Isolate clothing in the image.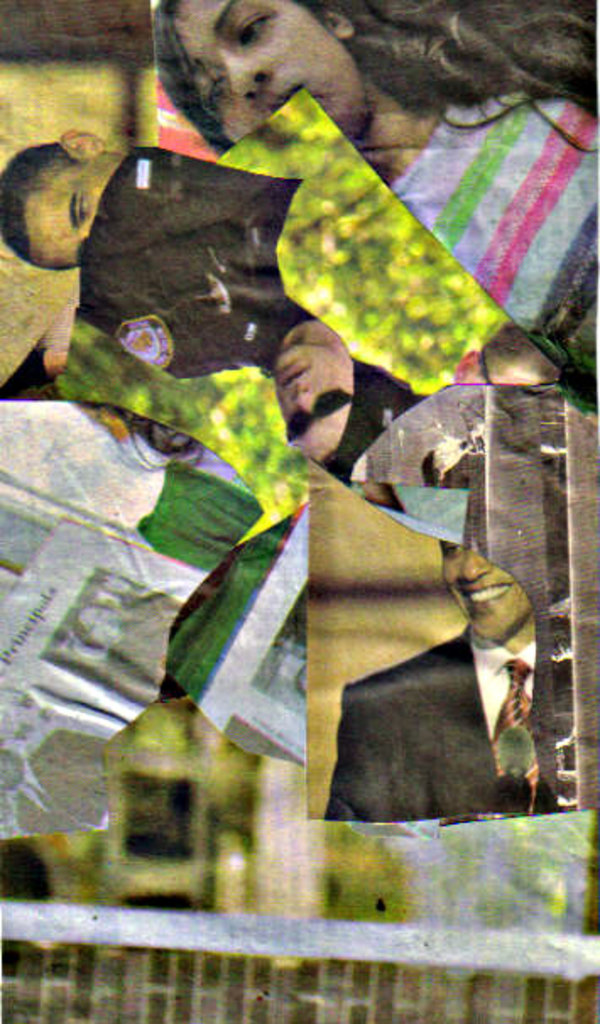
Isolated region: (392,93,598,348).
